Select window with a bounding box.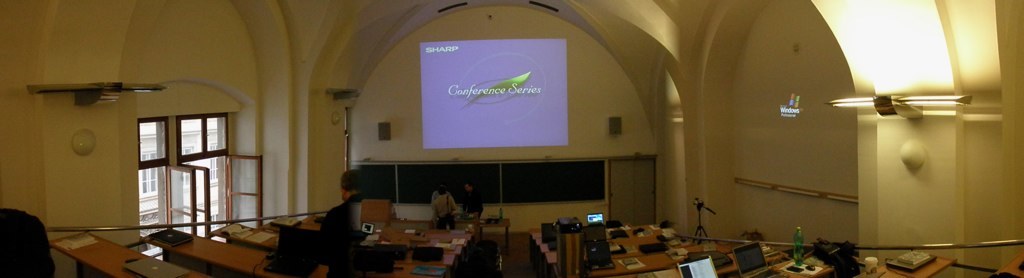
Rect(133, 127, 173, 164).
